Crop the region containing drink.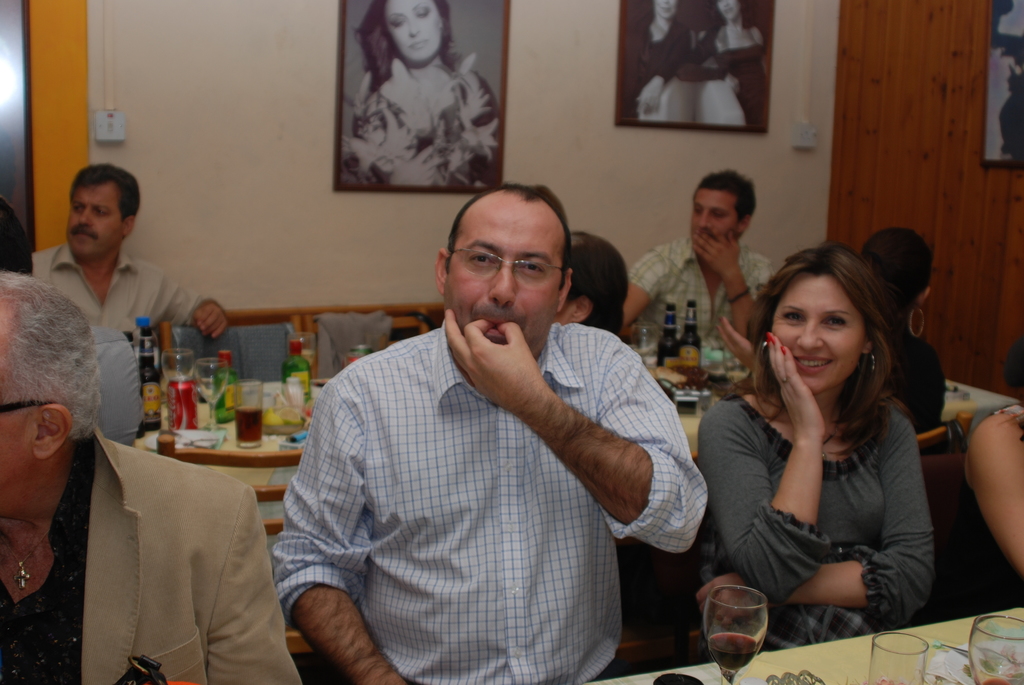
Crop region: 234 410 260 446.
